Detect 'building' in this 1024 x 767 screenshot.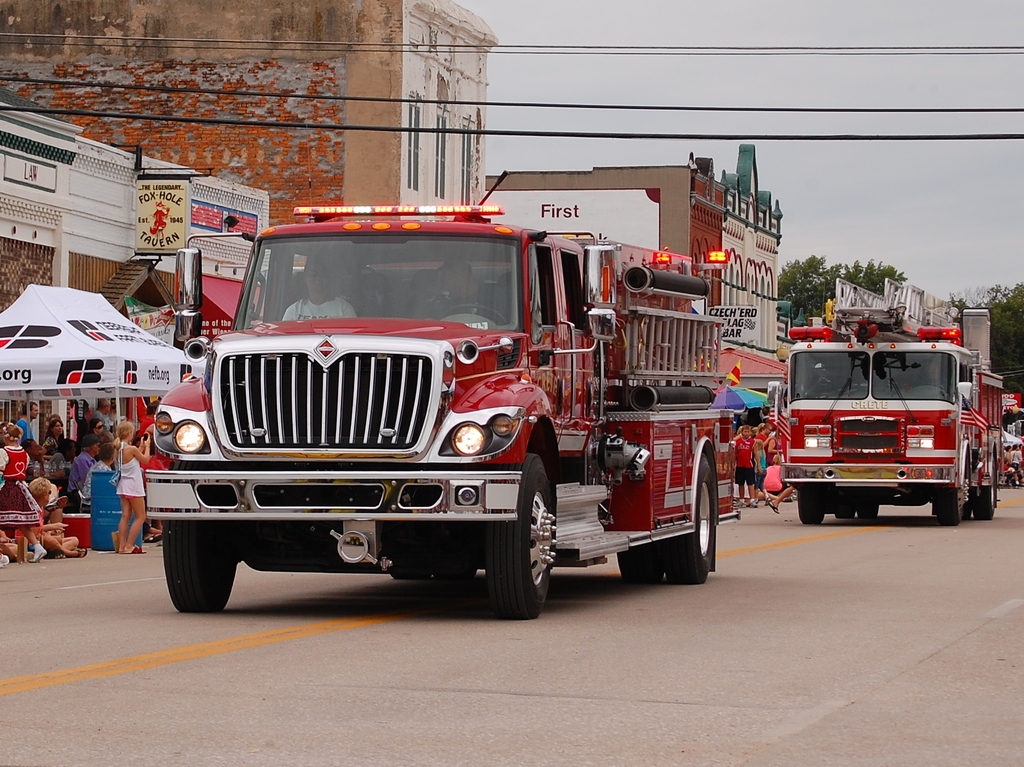
Detection: rect(0, 105, 271, 485).
